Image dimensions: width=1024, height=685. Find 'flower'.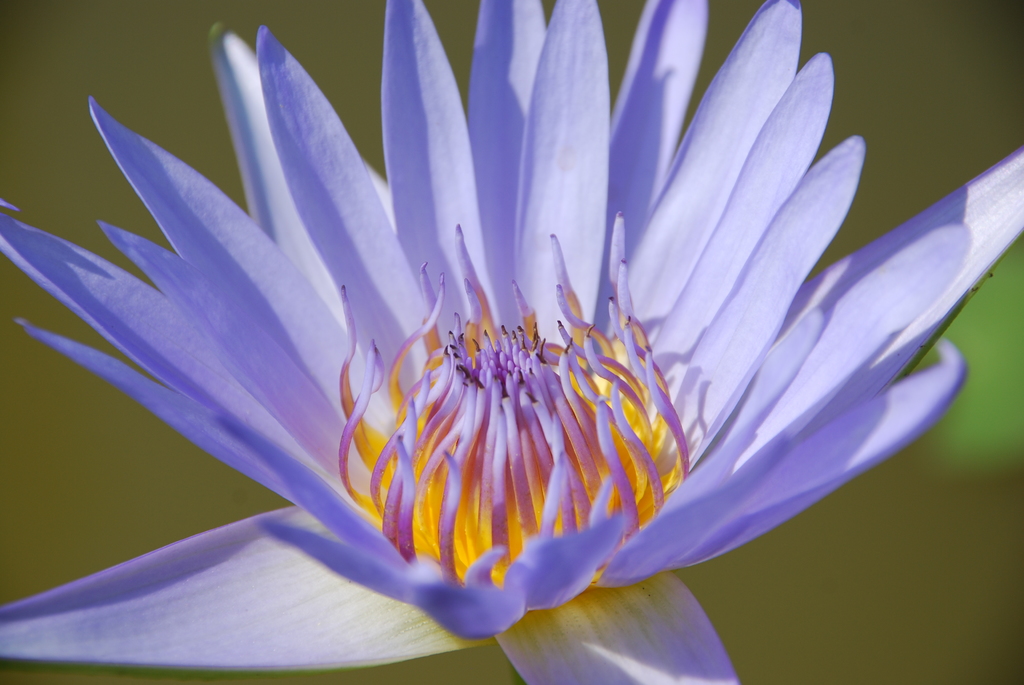
bbox=[109, 42, 922, 634].
